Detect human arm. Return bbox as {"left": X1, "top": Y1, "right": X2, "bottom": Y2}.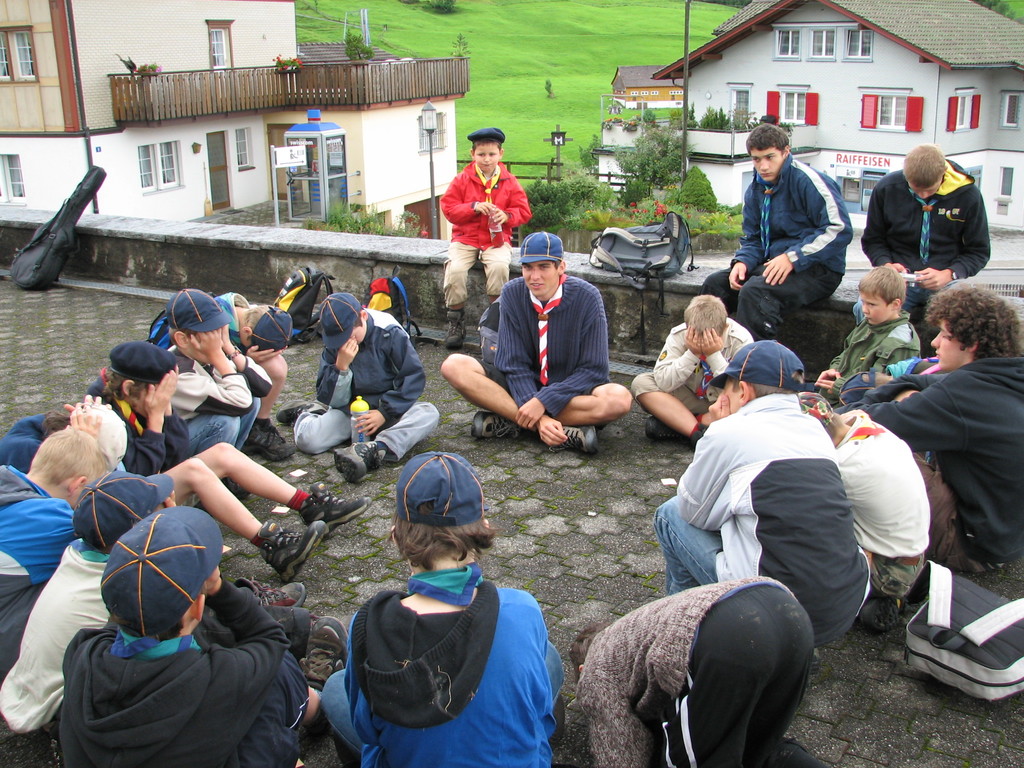
{"left": 120, "top": 369, "right": 170, "bottom": 476}.
